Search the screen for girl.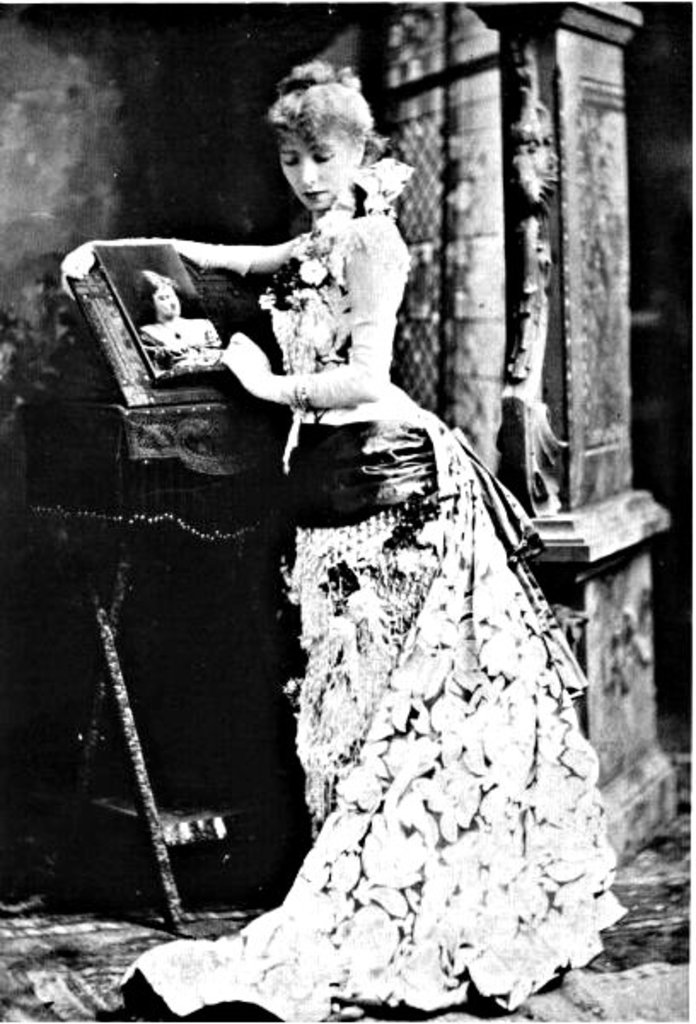
Found at x1=61, y1=53, x2=647, y2=1022.
